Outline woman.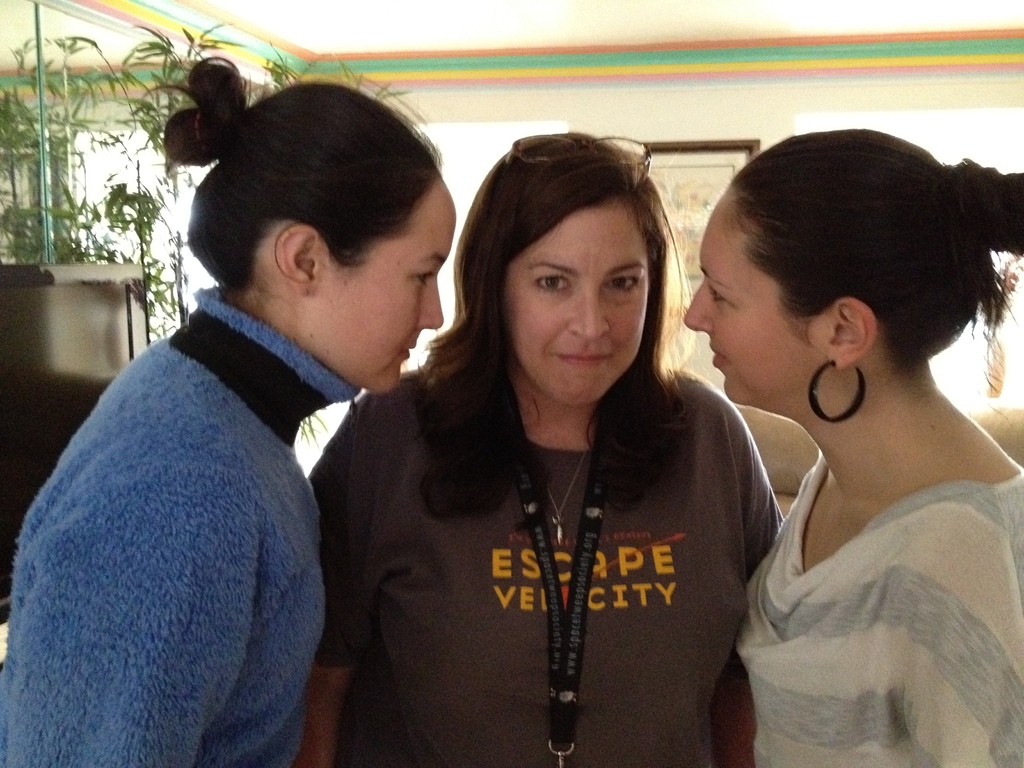
Outline: {"left": 1, "top": 57, "right": 456, "bottom": 767}.
